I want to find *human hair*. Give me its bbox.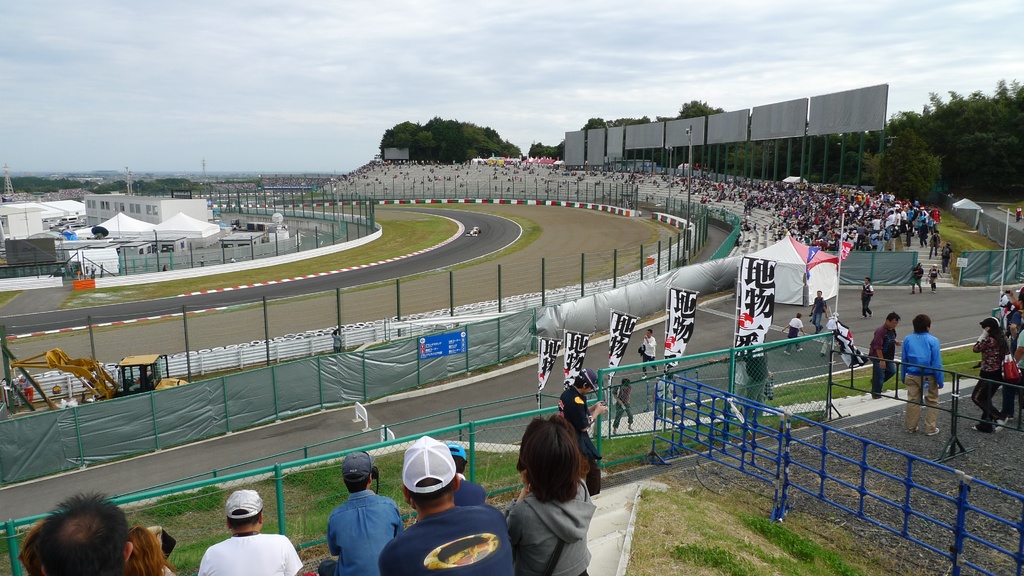
box=[447, 449, 467, 472].
